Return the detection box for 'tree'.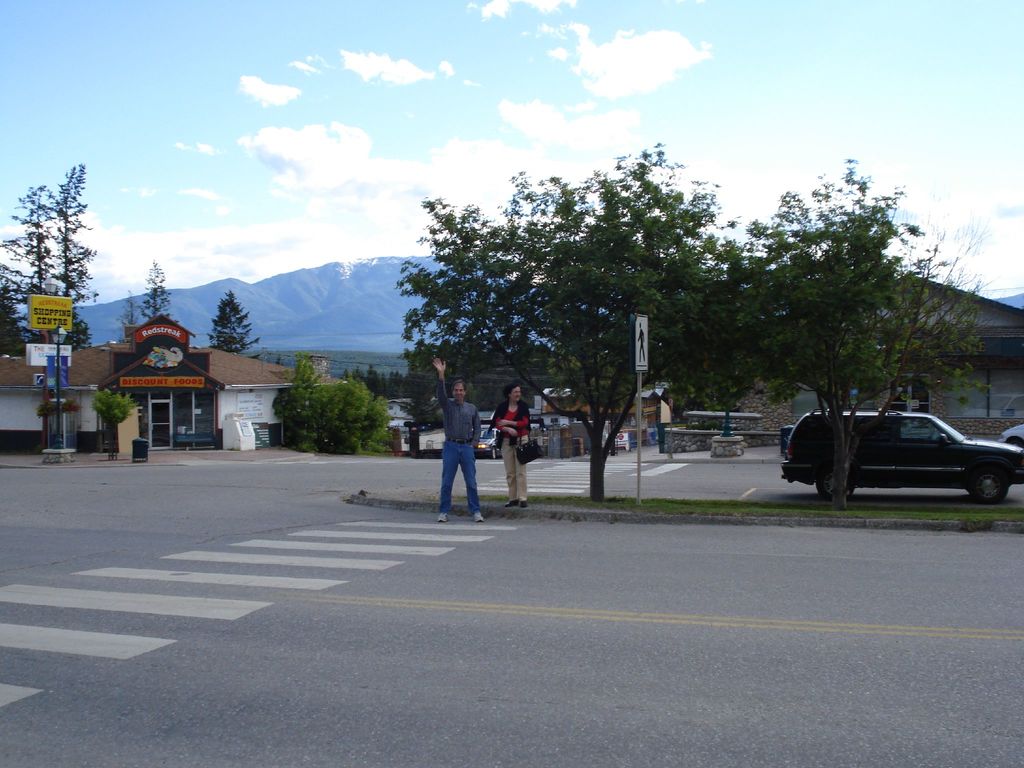
[x1=0, y1=257, x2=30, y2=362].
